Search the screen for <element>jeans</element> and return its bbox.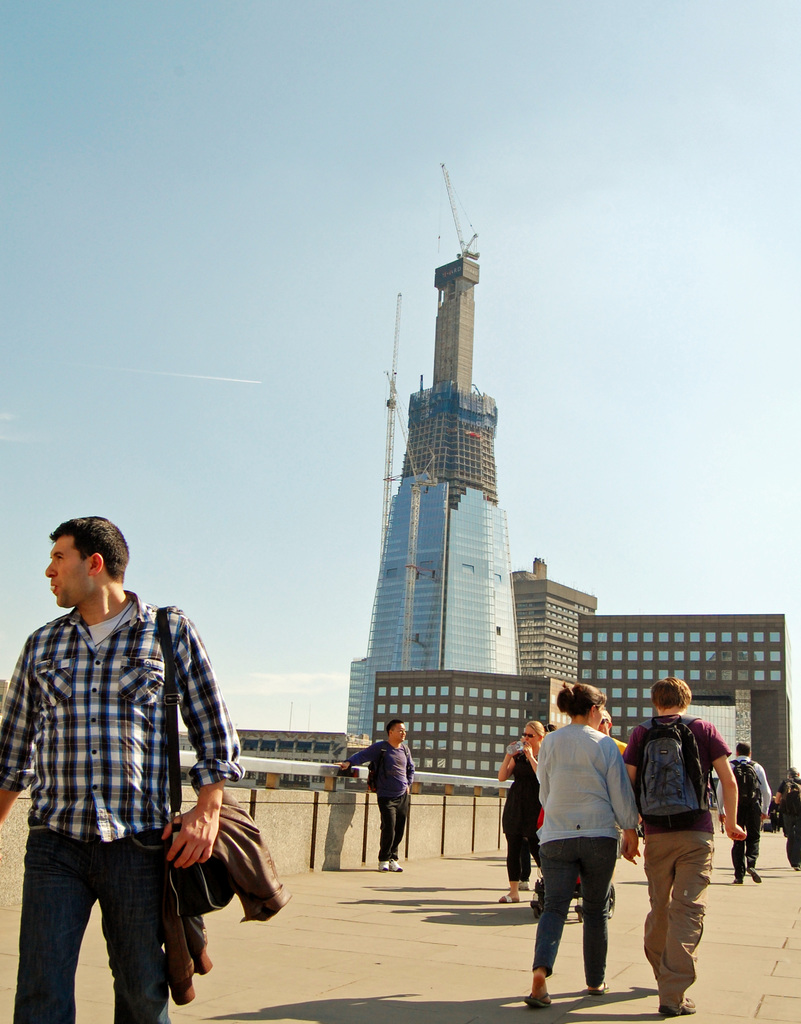
Found: crop(376, 790, 410, 863).
